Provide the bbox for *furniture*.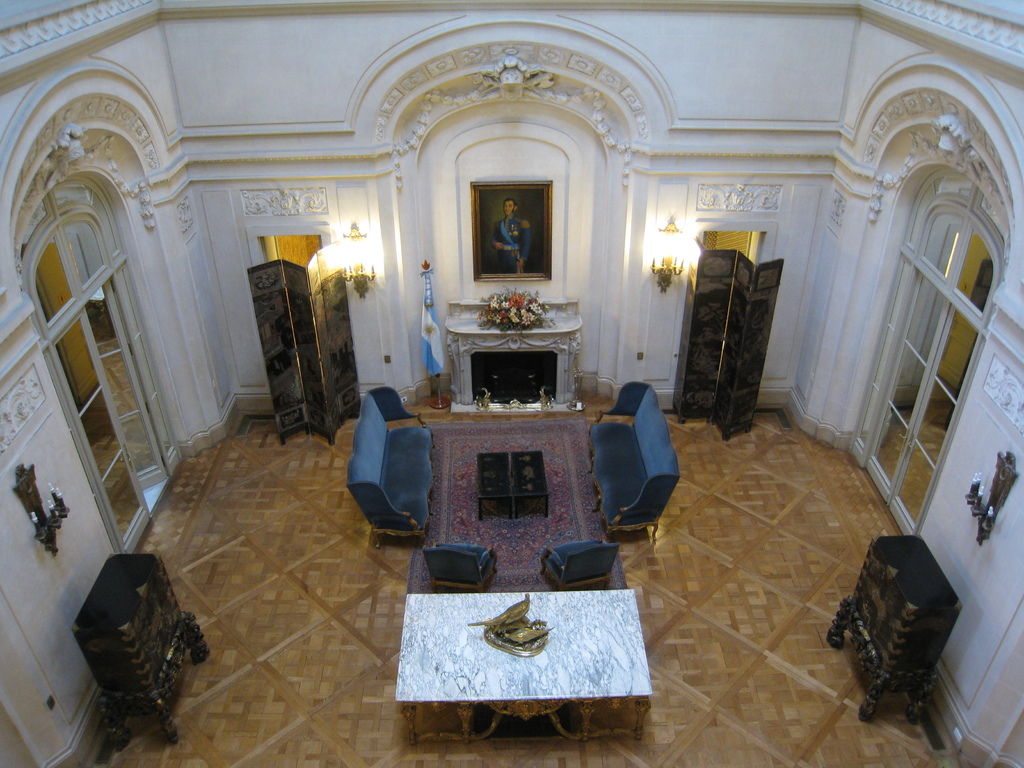
592/379/677/543.
